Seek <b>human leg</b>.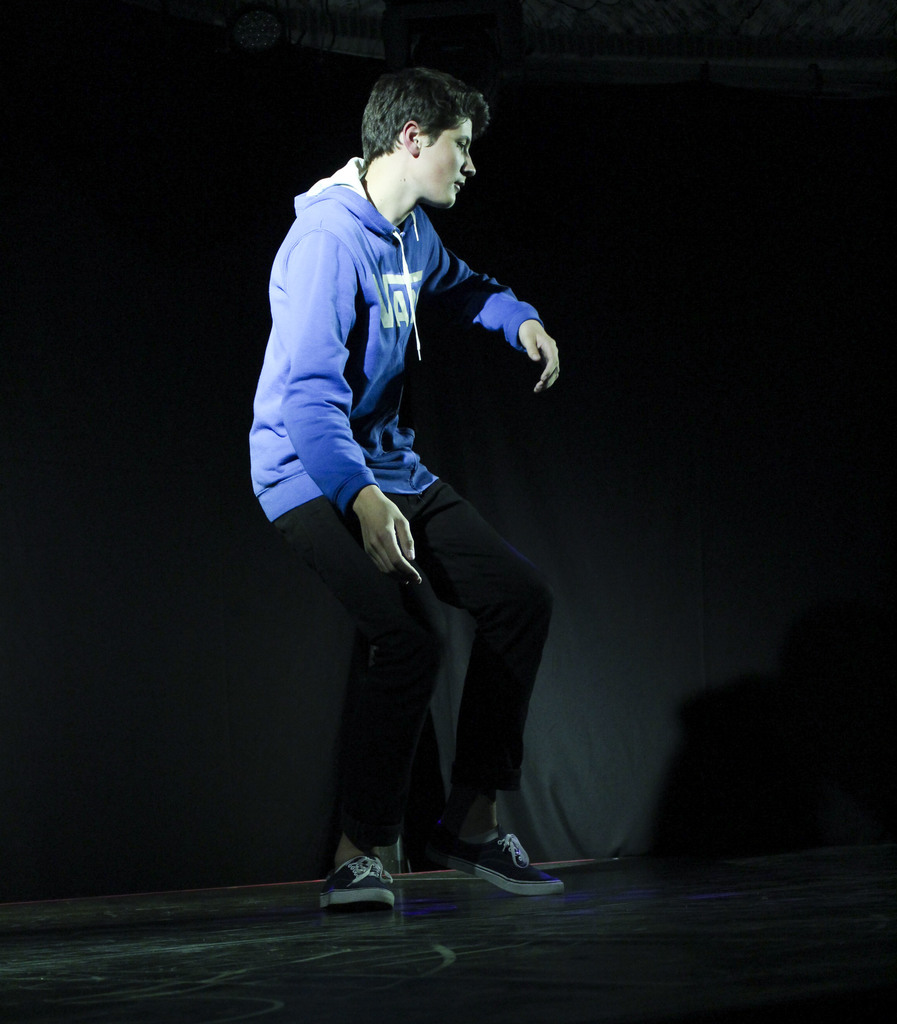
388/477/553/886.
